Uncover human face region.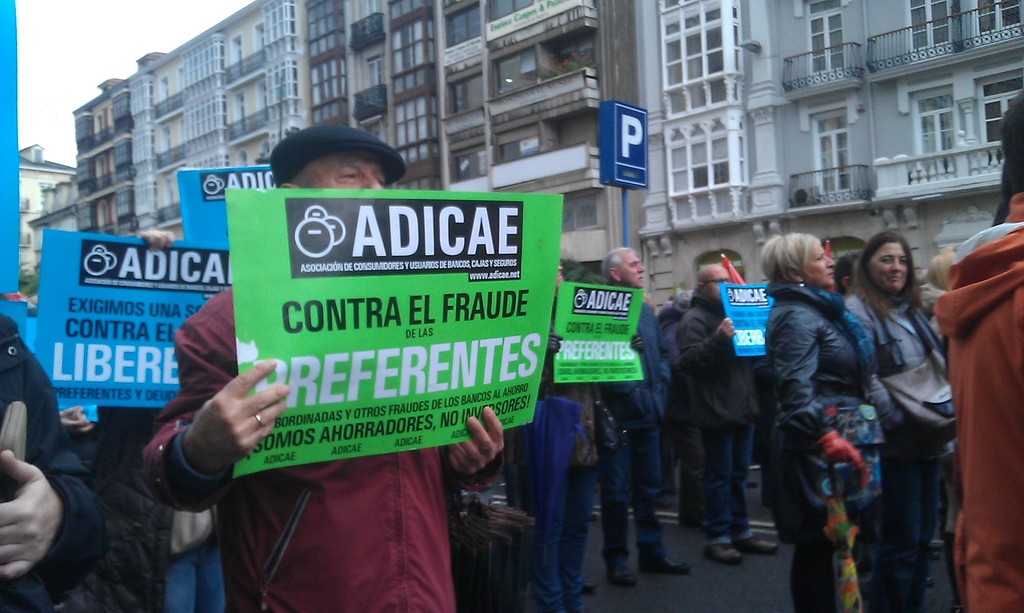
Uncovered: [left=621, top=248, right=649, bottom=285].
